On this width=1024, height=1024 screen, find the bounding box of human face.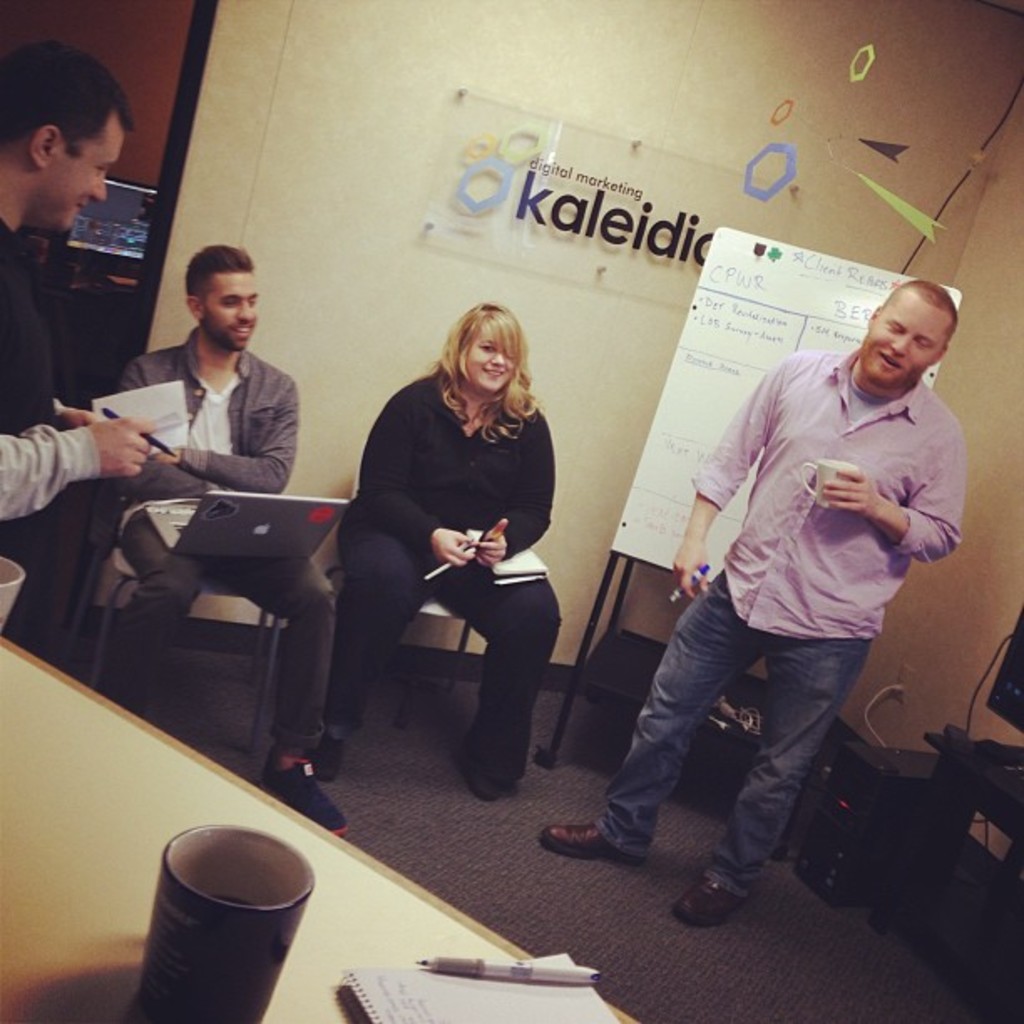
Bounding box: (202, 273, 256, 356).
